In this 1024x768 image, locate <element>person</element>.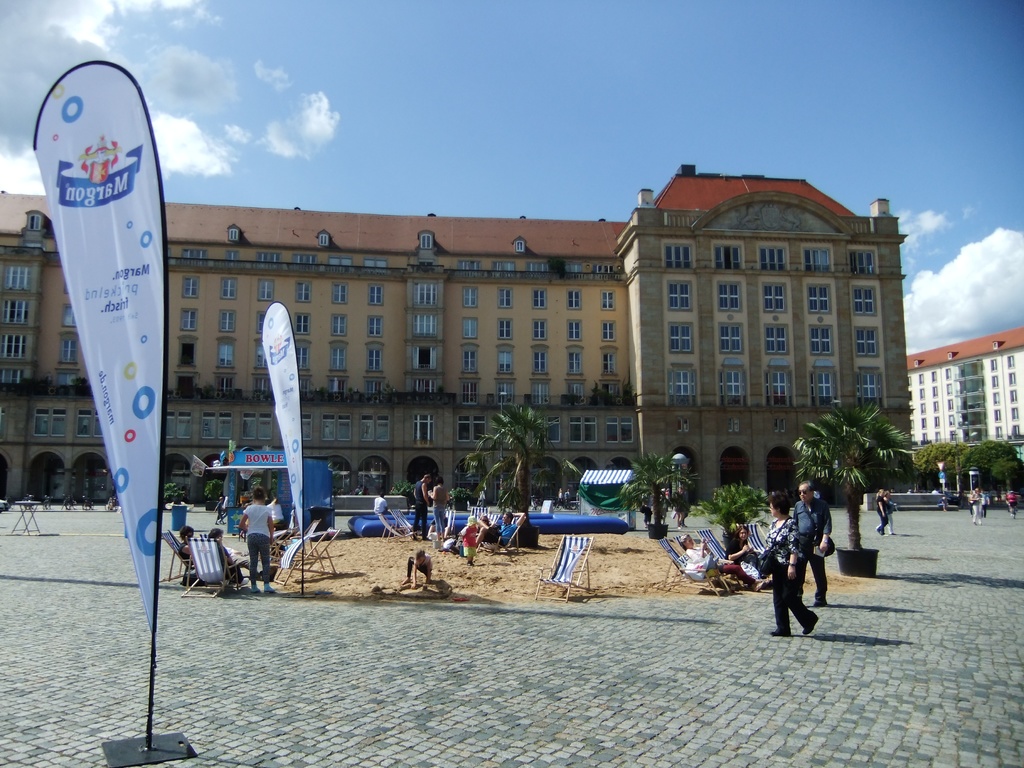
Bounding box: crop(175, 525, 193, 567).
